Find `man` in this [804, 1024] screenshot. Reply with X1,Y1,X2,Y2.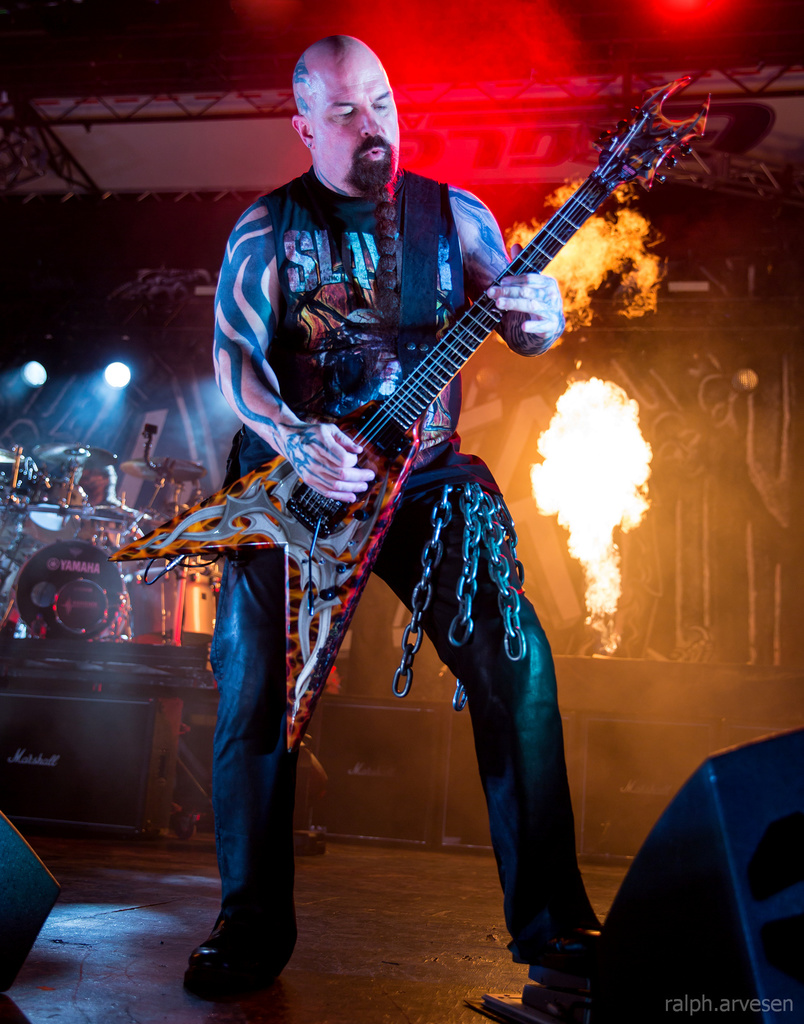
152,32,698,948.
